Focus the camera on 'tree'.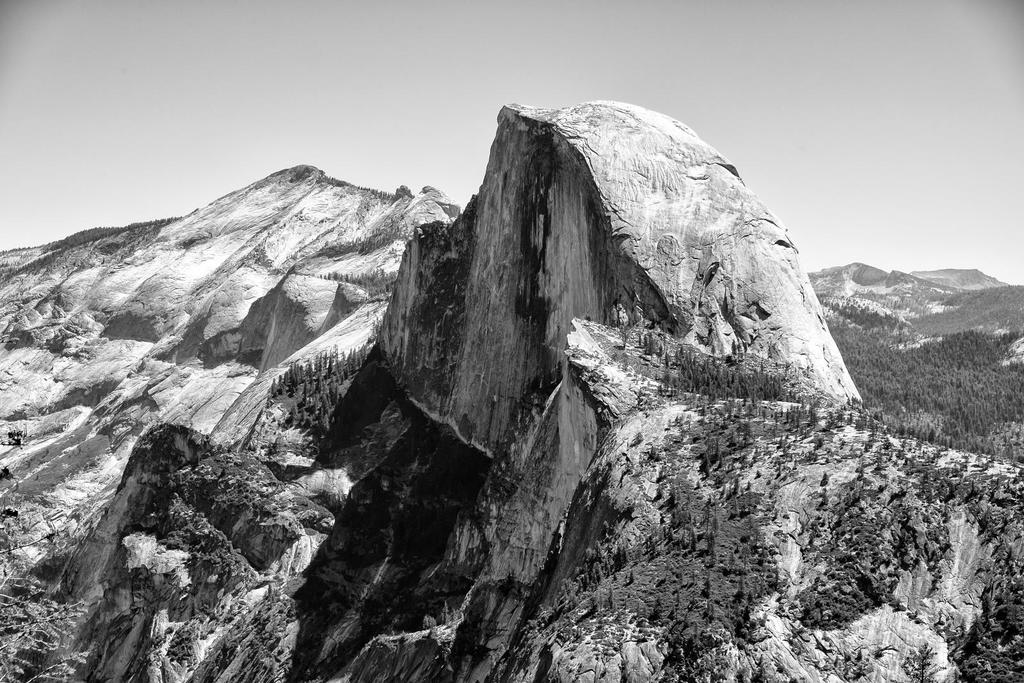
Focus region: bbox=[218, 466, 227, 477].
